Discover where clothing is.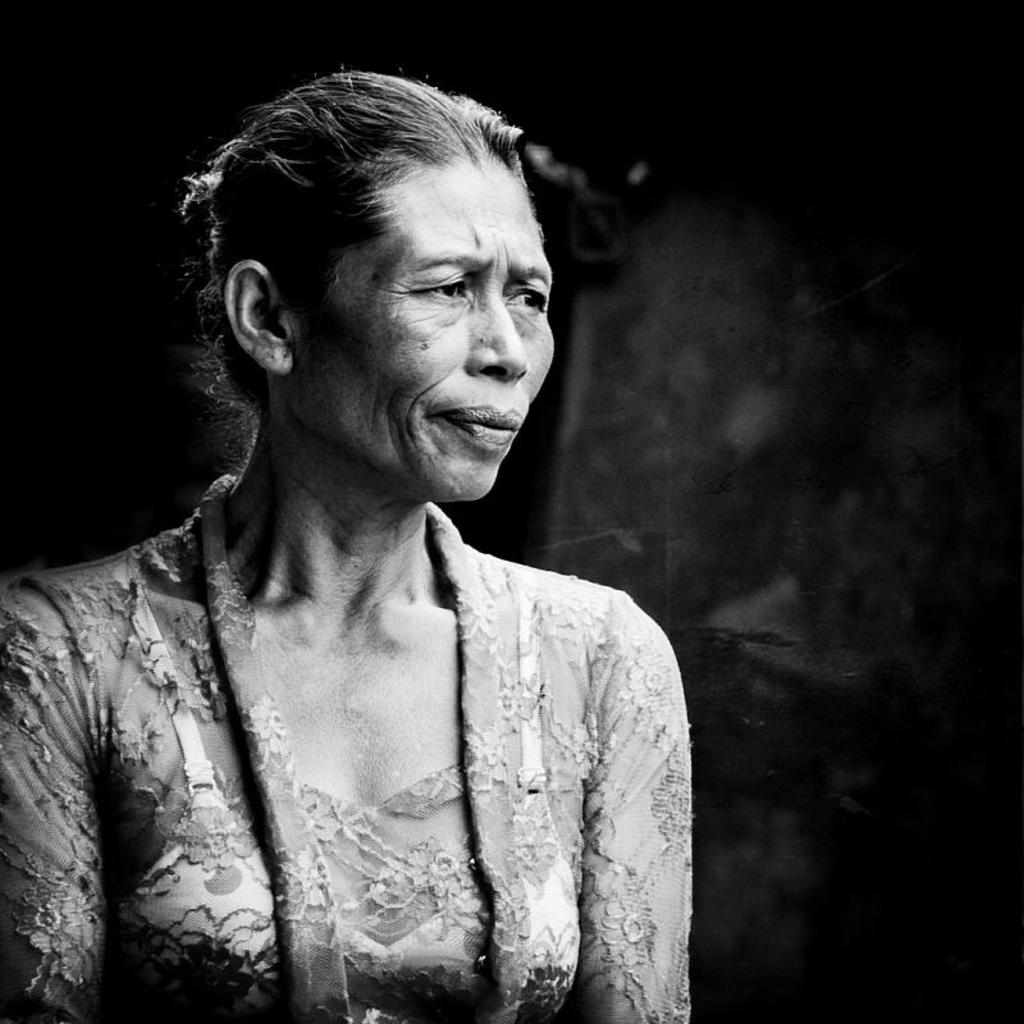
Discovered at BBox(0, 465, 690, 1023).
